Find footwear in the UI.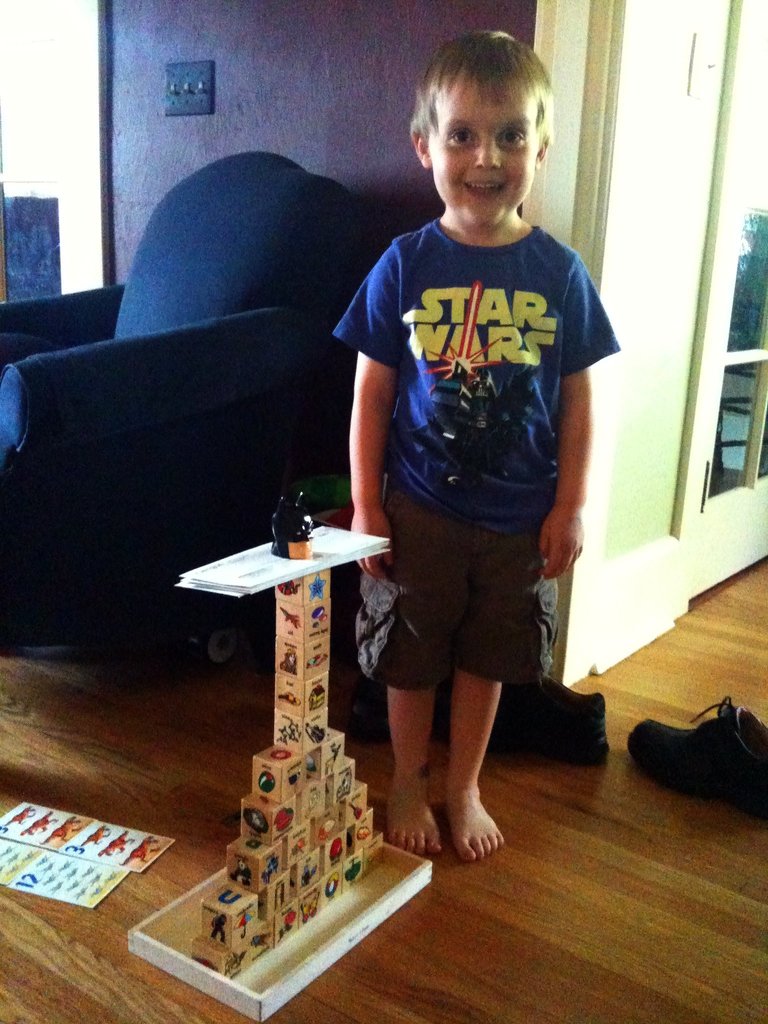
UI element at <bbox>494, 680, 611, 760</bbox>.
